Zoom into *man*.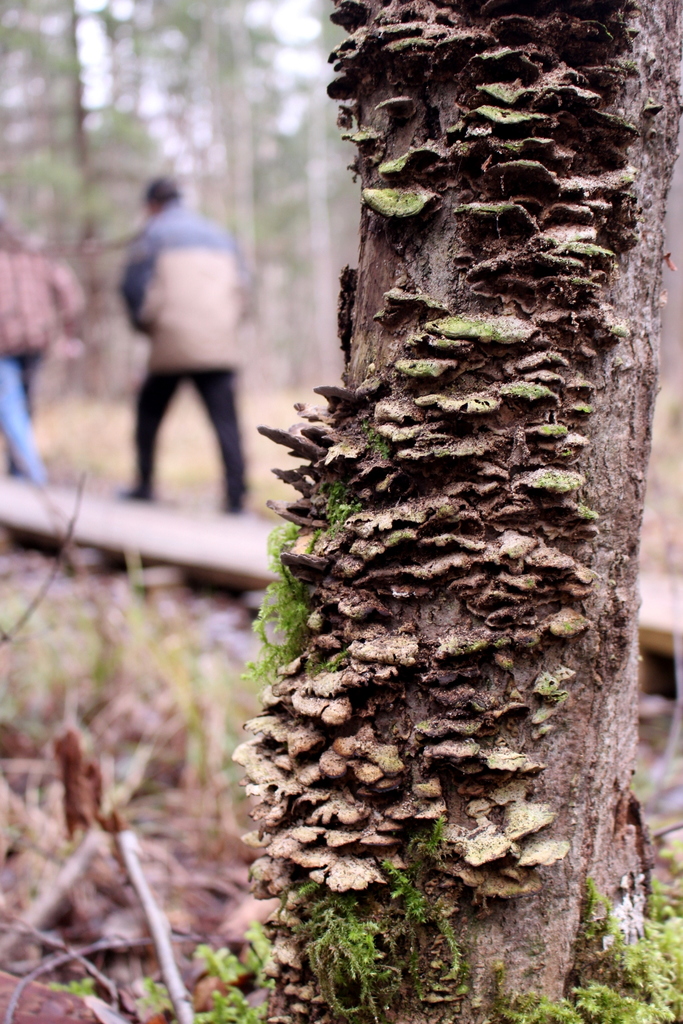
Zoom target: left=103, top=152, right=283, bottom=590.
